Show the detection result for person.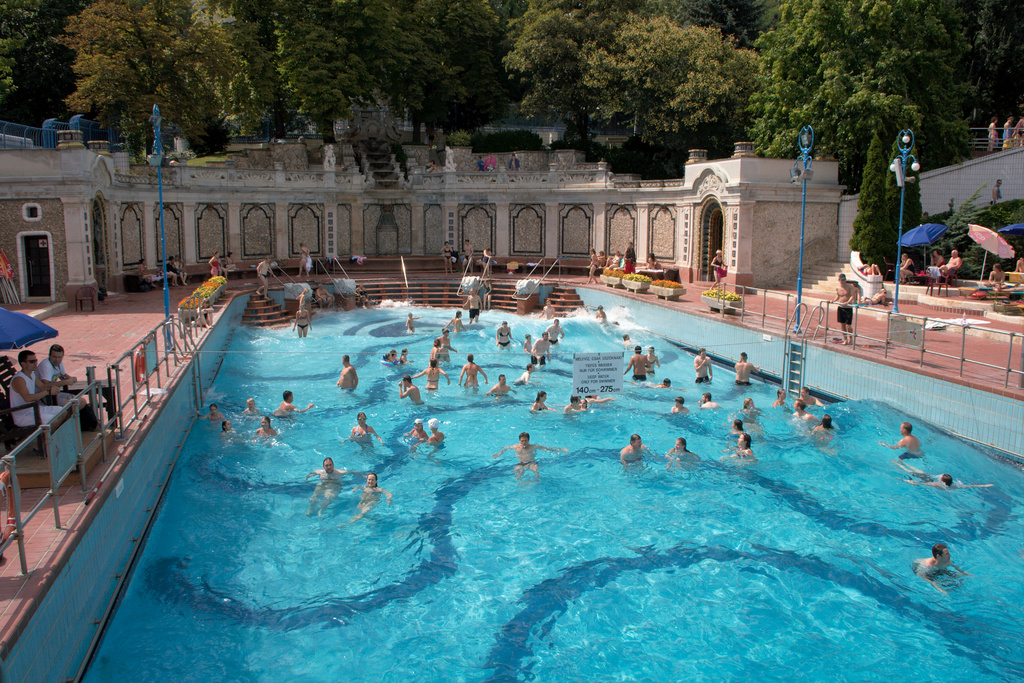
select_region(269, 389, 311, 416).
